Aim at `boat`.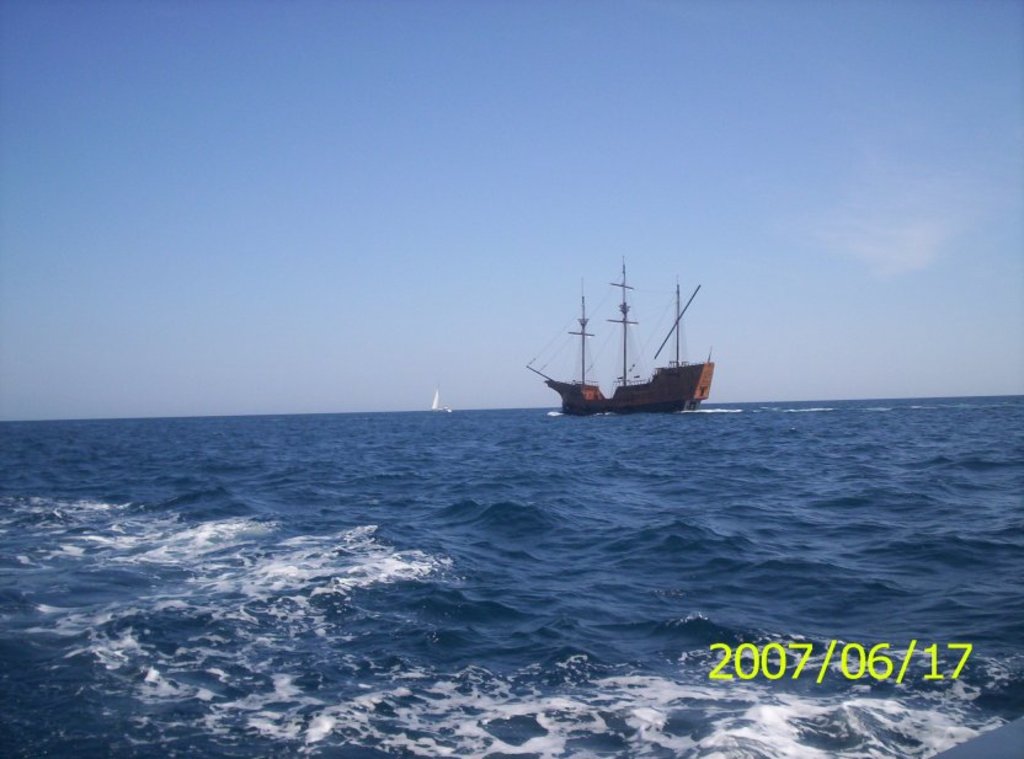
Aimed at 524 292 754 426.
